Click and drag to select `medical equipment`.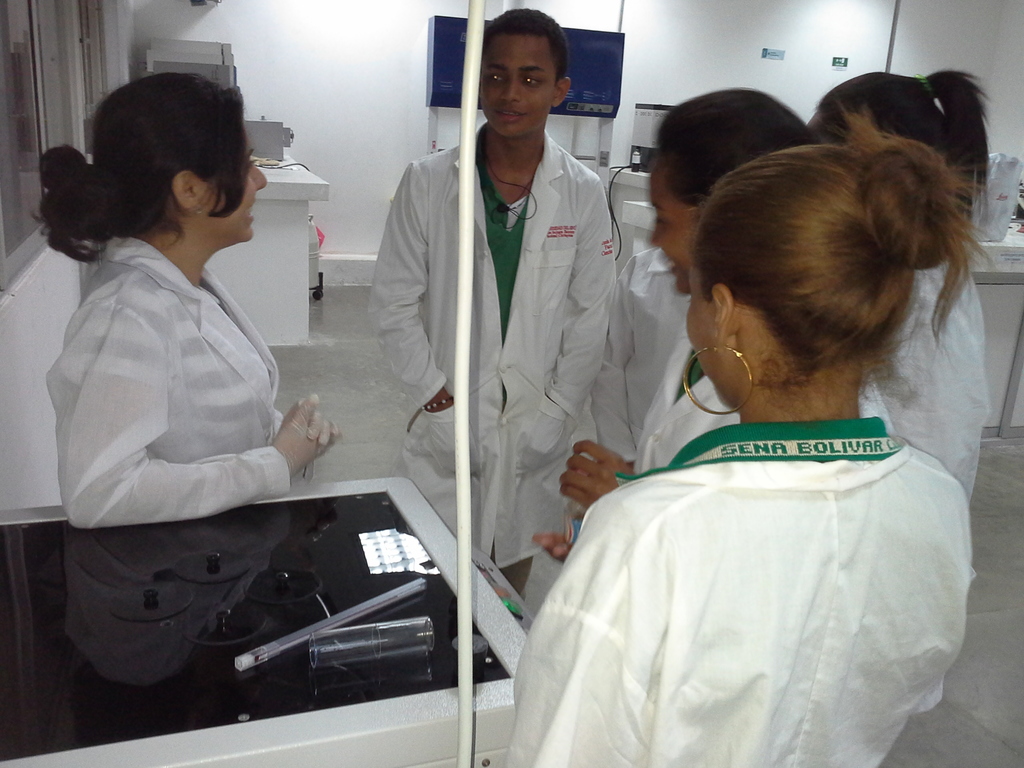
Selection: <bbox>1, 476, 522, 767</bbox>.
